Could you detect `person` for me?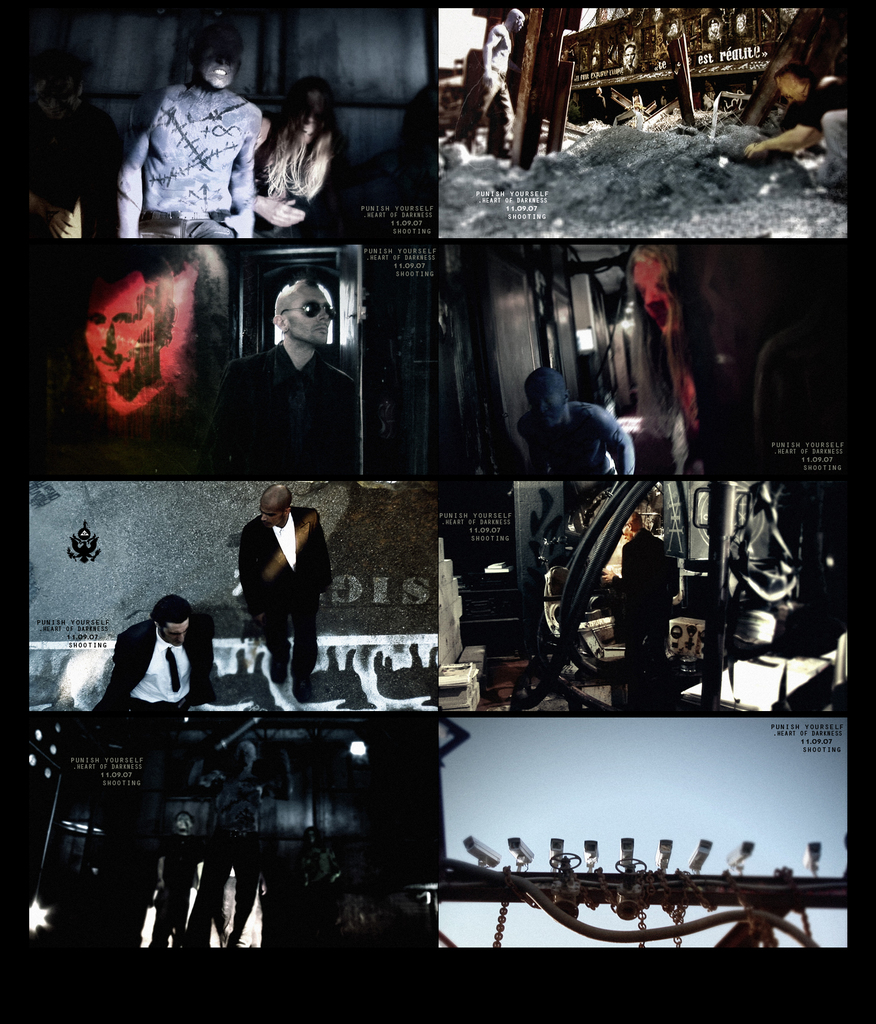
Detection result: bbox=(448, 12, 520, 166).
